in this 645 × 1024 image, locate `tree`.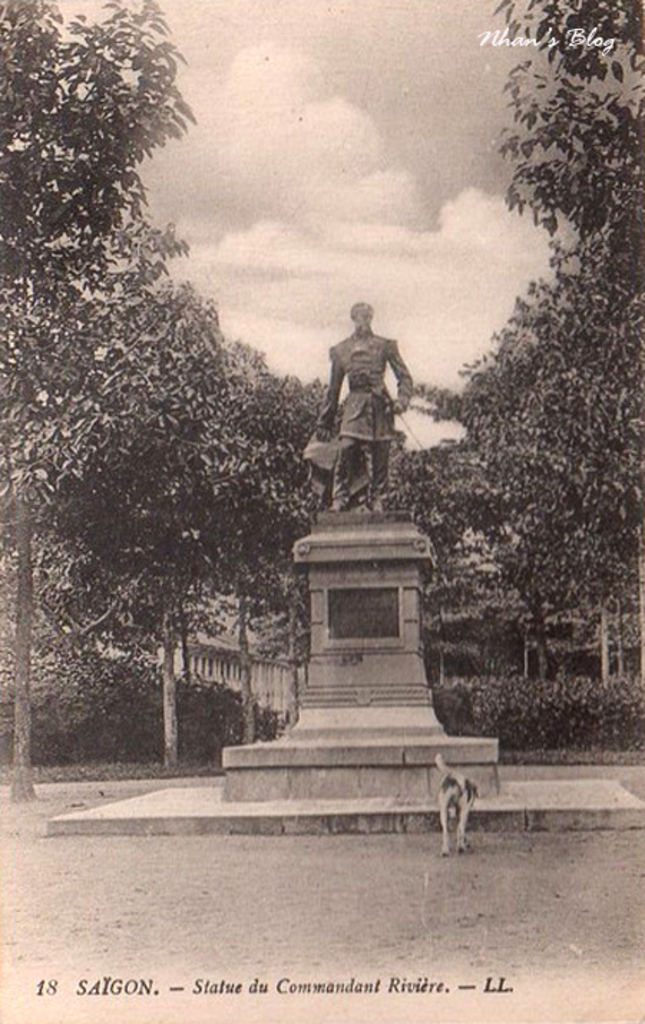
Bounding box: 13, 49, 274, 741.
